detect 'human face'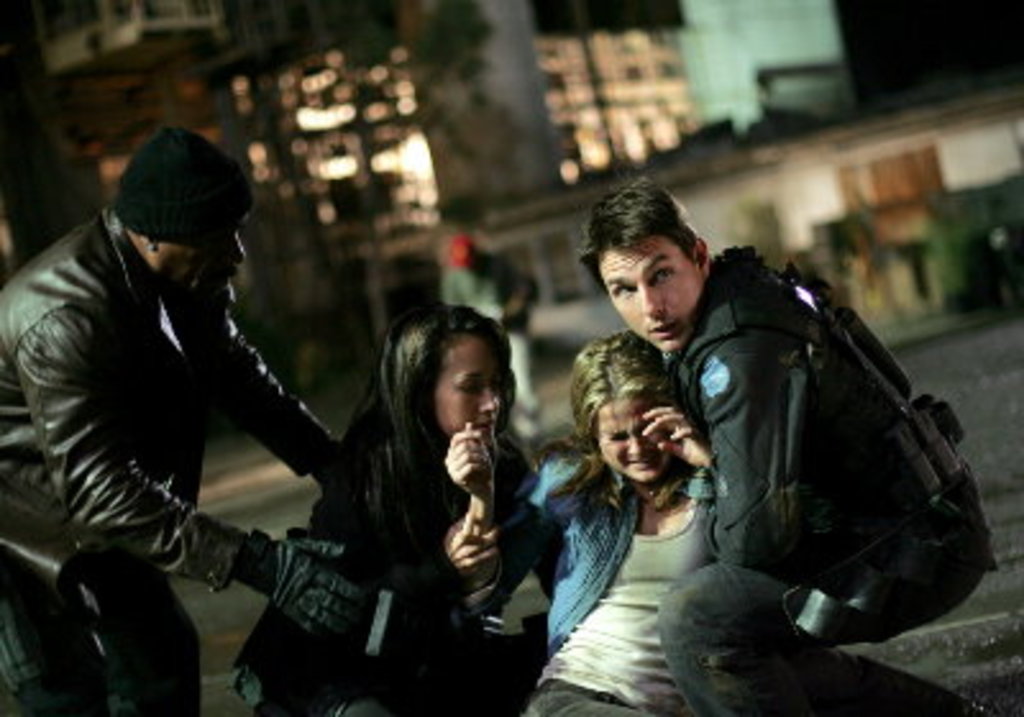
{"x1": 433, "y1": 343, "x2": 494, "y2": 433}
